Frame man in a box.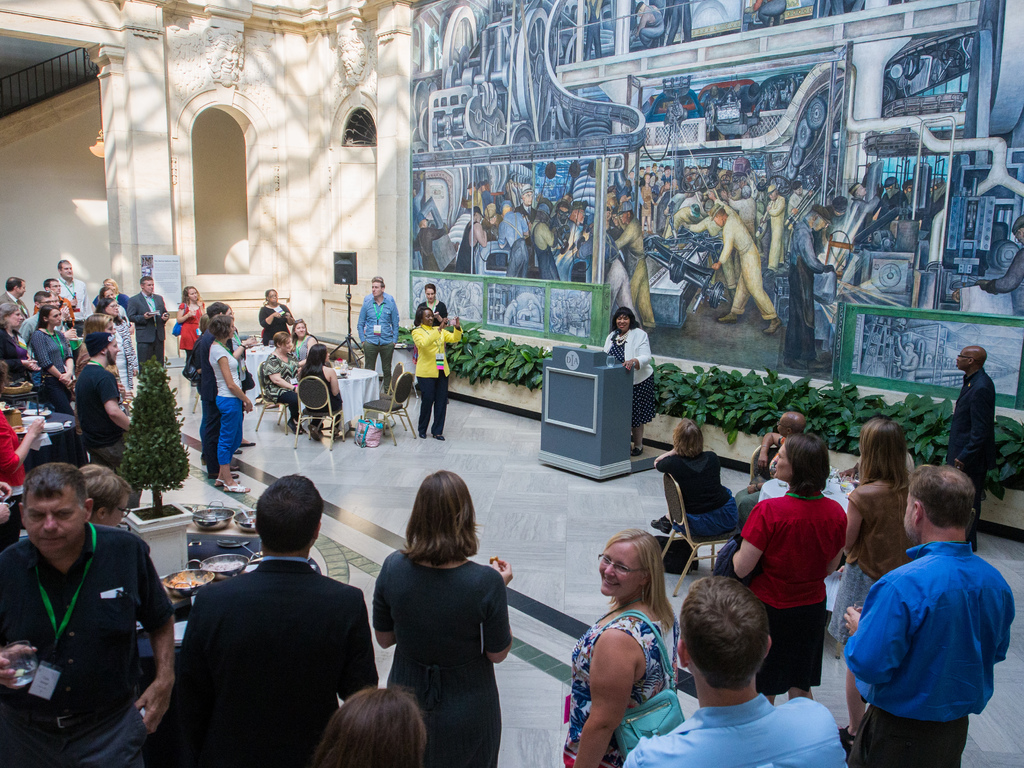
77:333:135:466.
